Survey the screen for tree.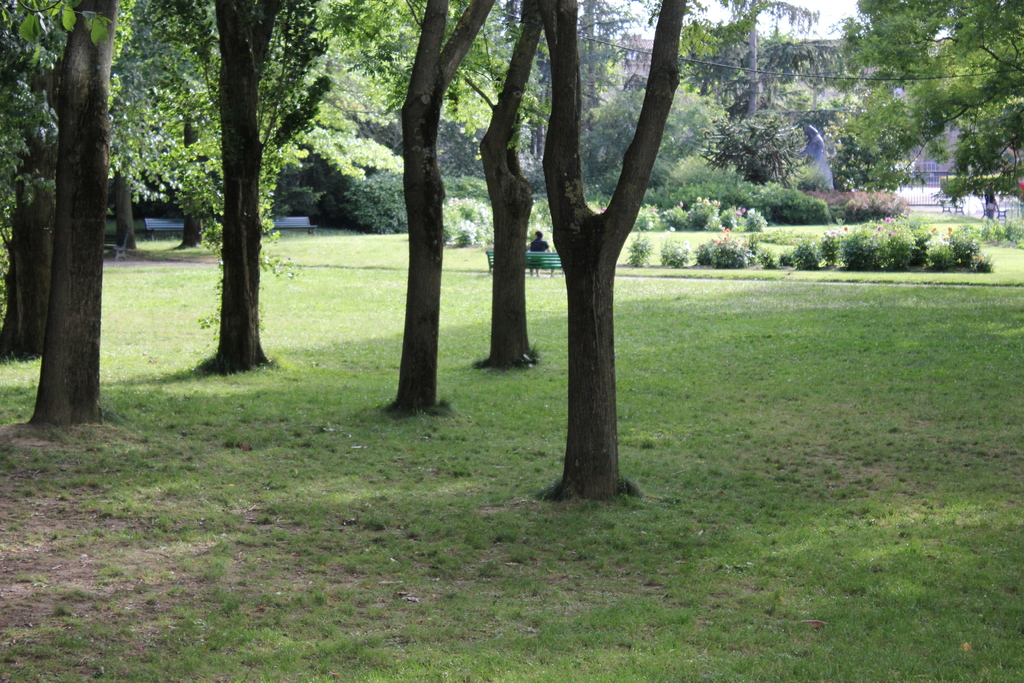
Survey found: region(0, 0, 825, 505).
